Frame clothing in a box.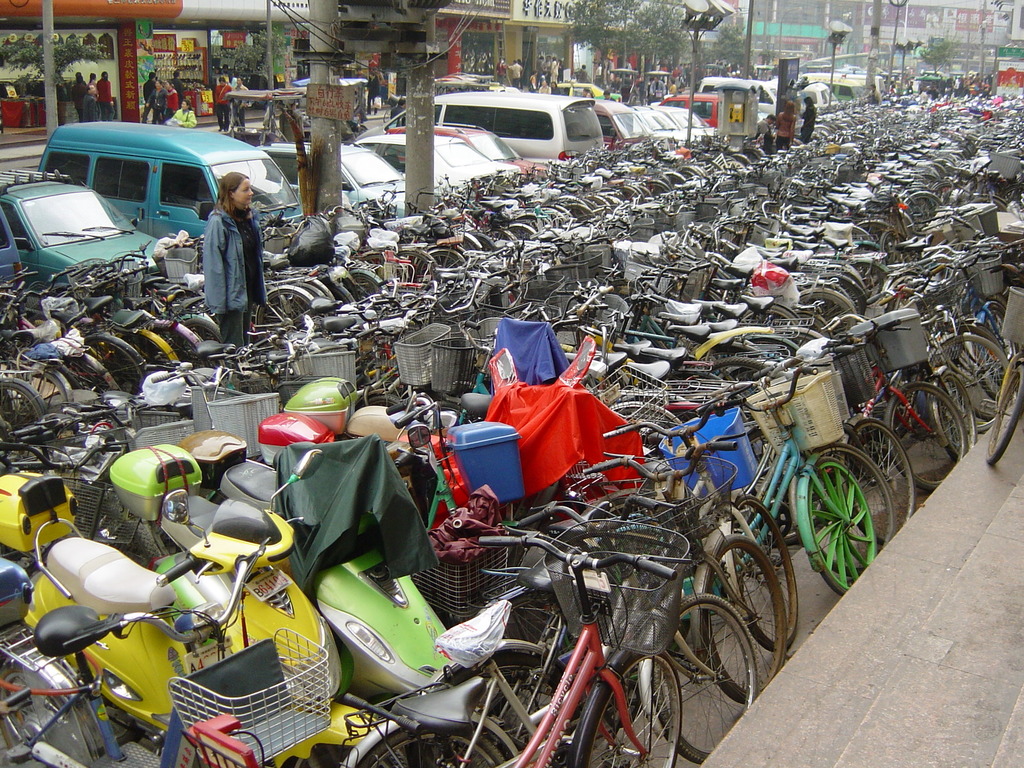
[left=774, top=108, right=796, bottom=147].
